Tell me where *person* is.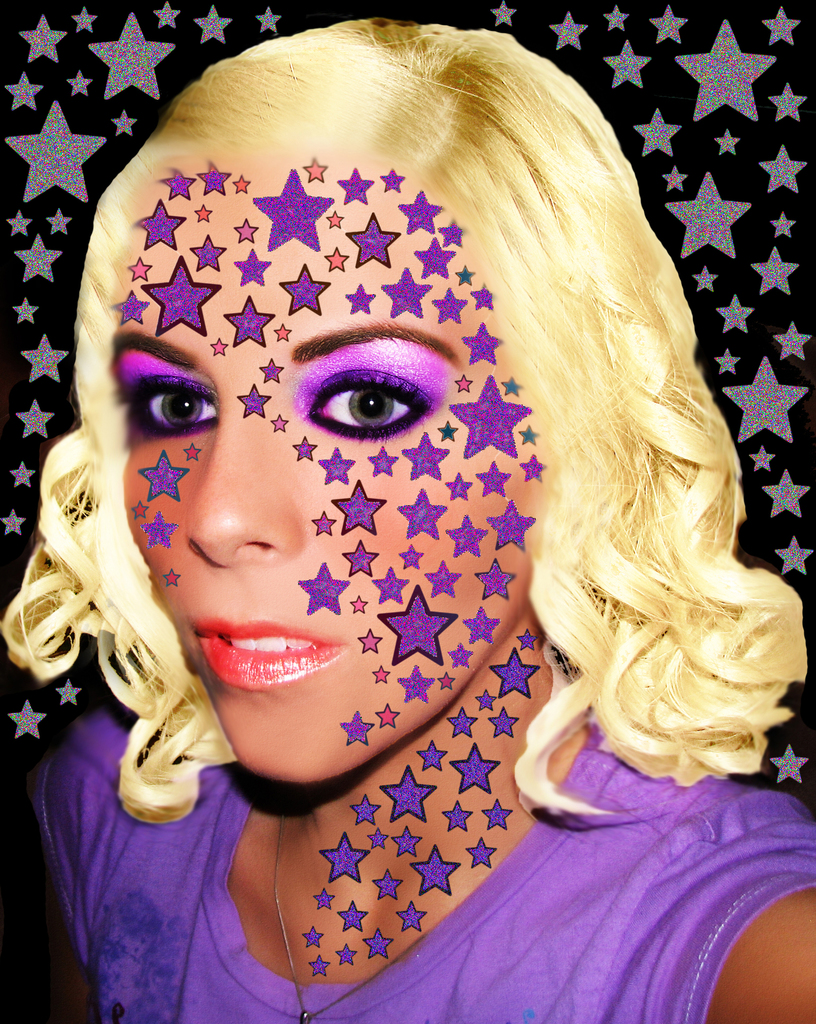
*person* is at left=0, top=15, right=815, bottom=1023.
